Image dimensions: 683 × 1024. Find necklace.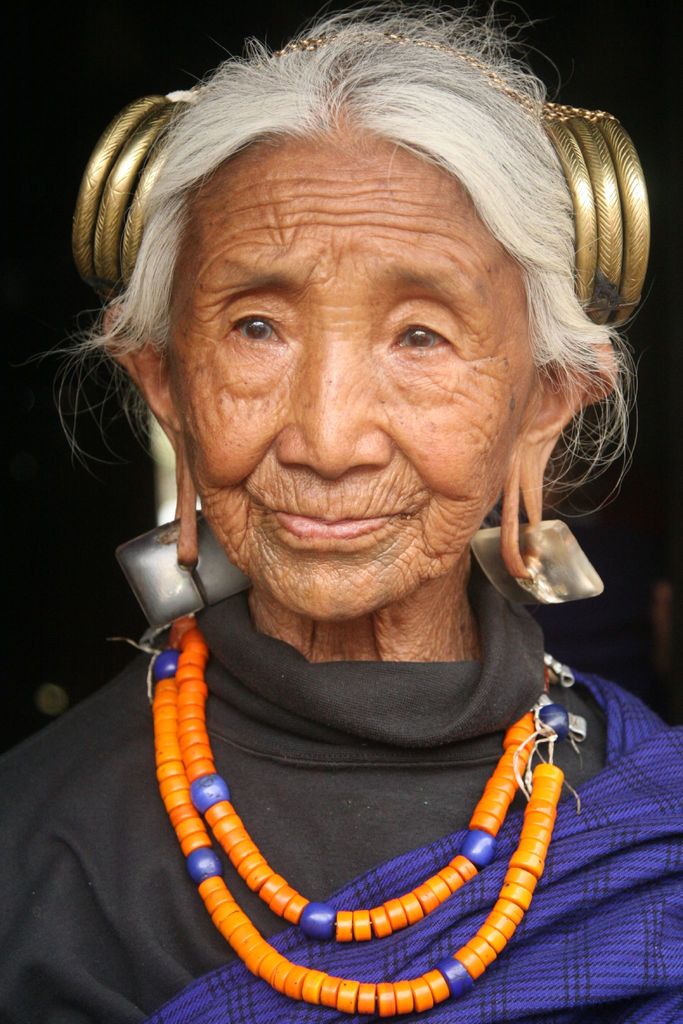
pyautogui.locateOnScreen(140, 604, 627, 1023).
